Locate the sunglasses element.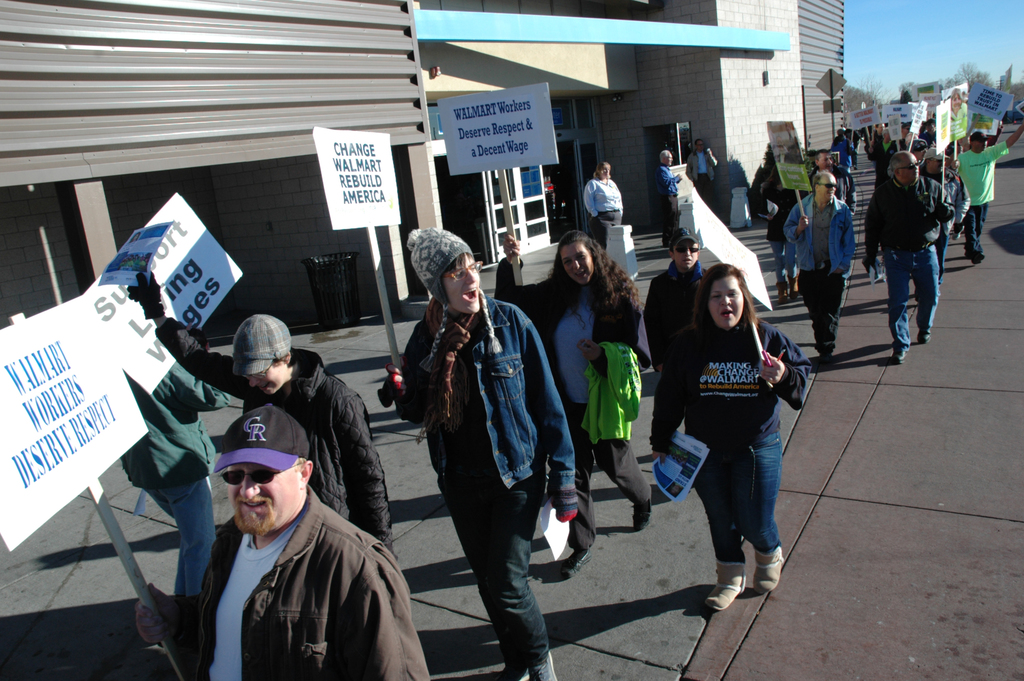
Element bbox: locate(893, 158, 924, 172).
